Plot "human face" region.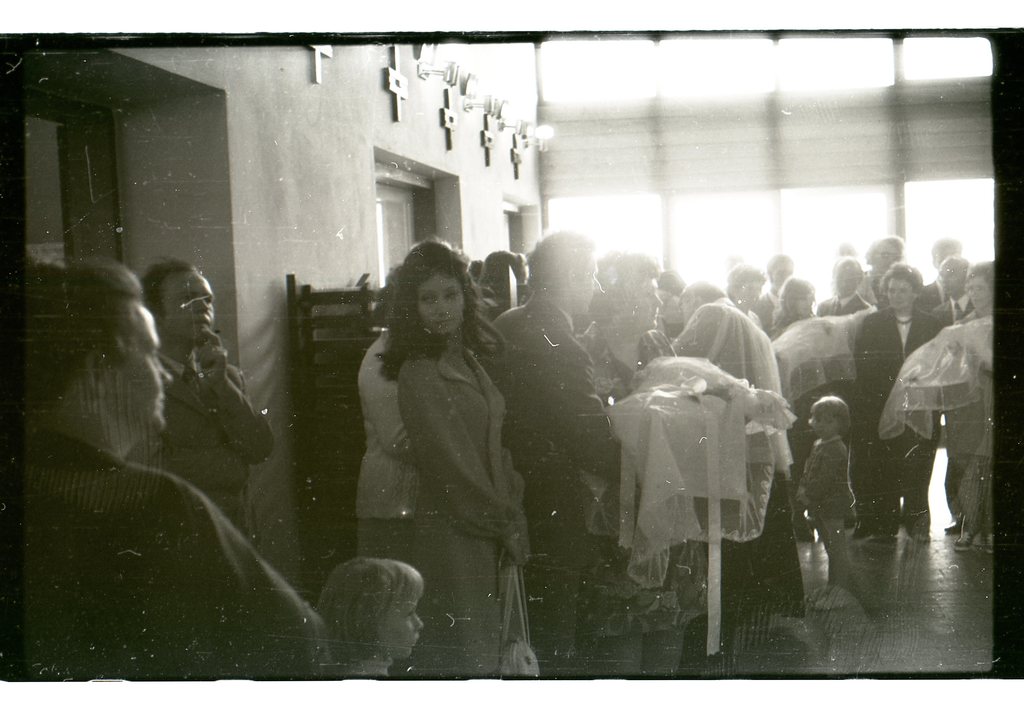
Plotted at <region>774, 259, 792, 286</region>.
